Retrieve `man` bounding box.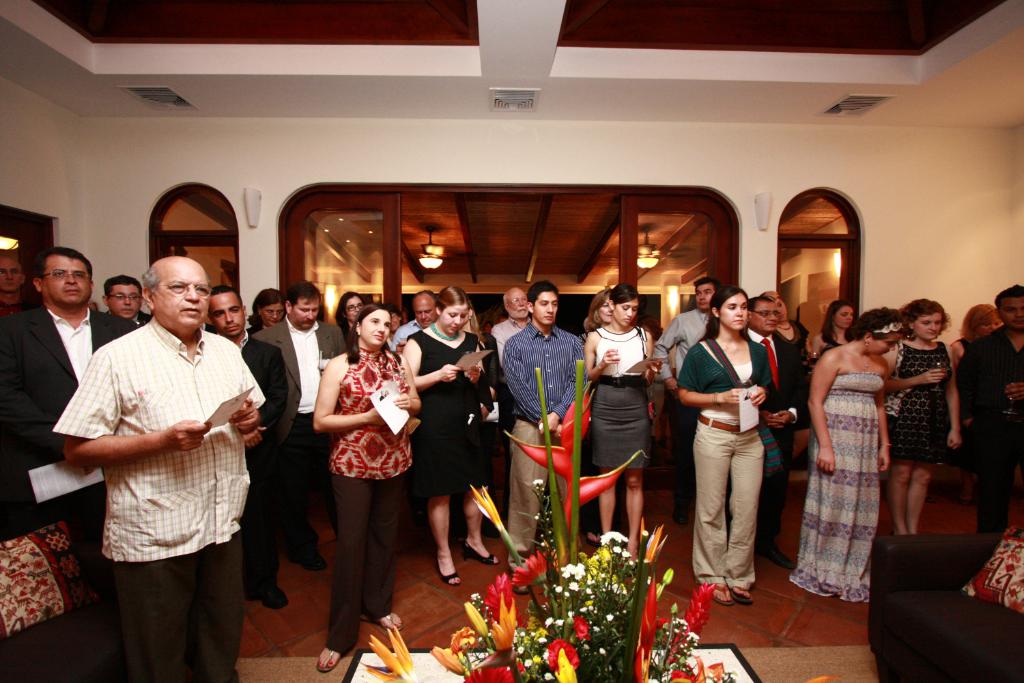
Bounding box: {"x1": 71, "y1": 221, "x2": 274, "y2": 673}.
